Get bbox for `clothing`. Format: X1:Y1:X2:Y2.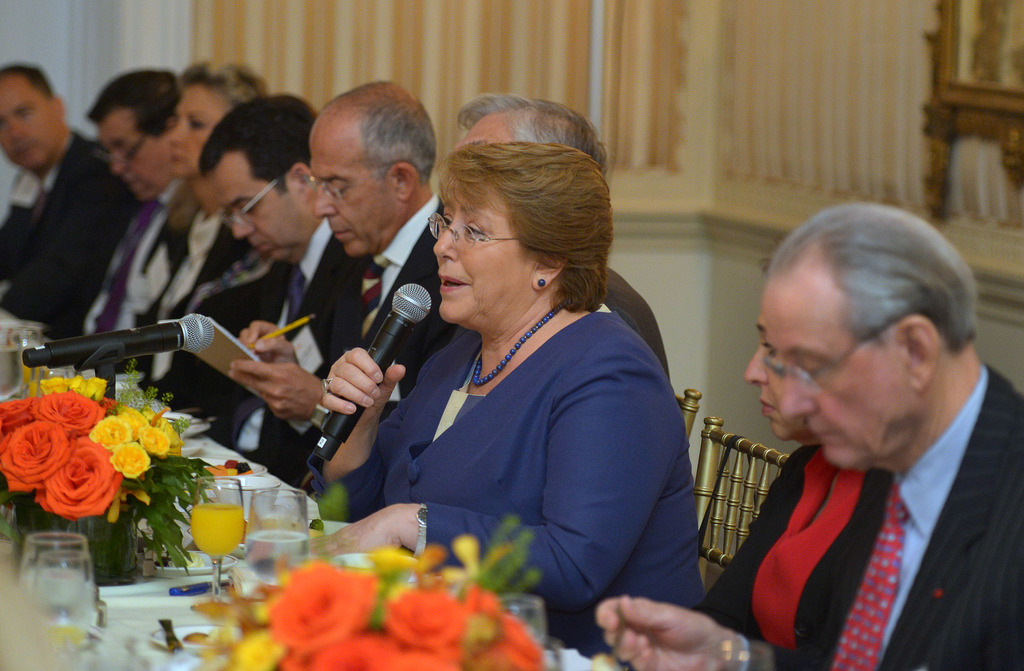
248:186:471:503.
